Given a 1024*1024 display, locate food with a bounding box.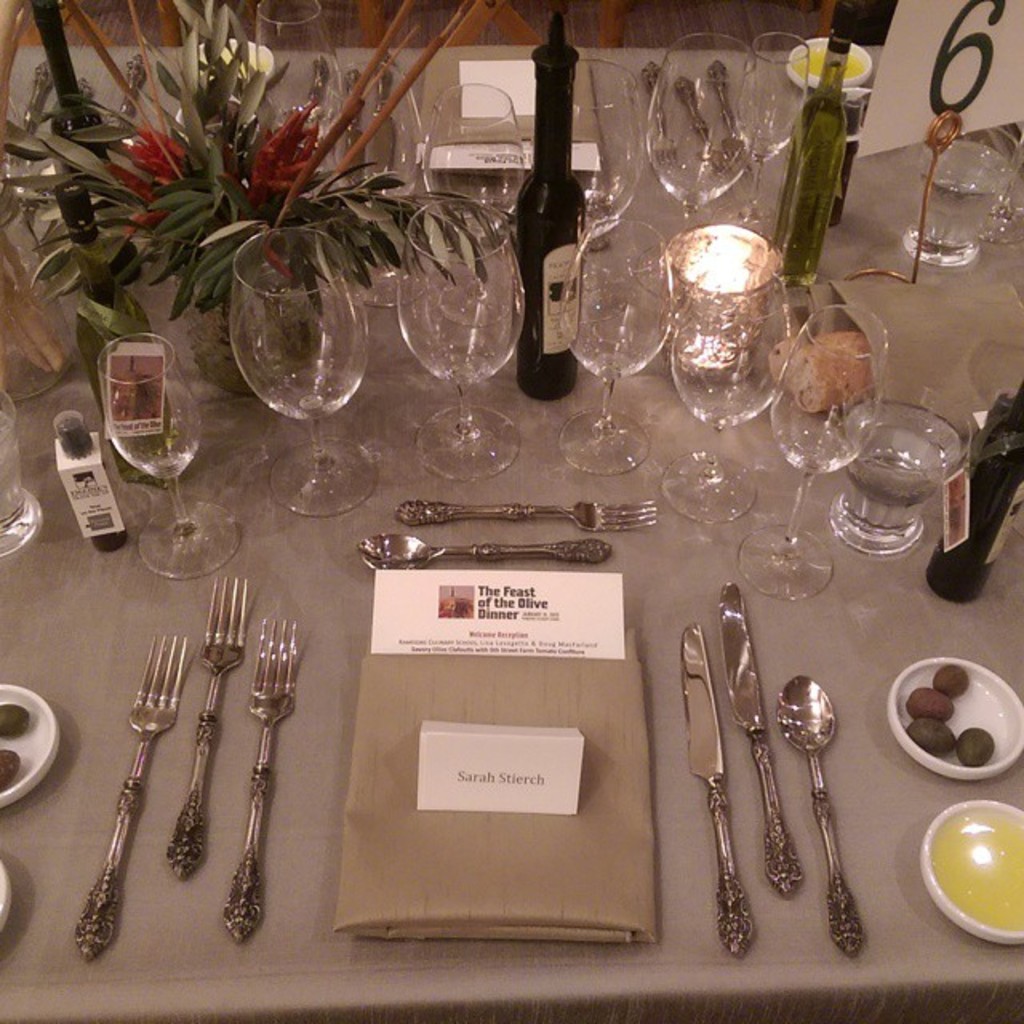
Located: [0,701,35,747].
